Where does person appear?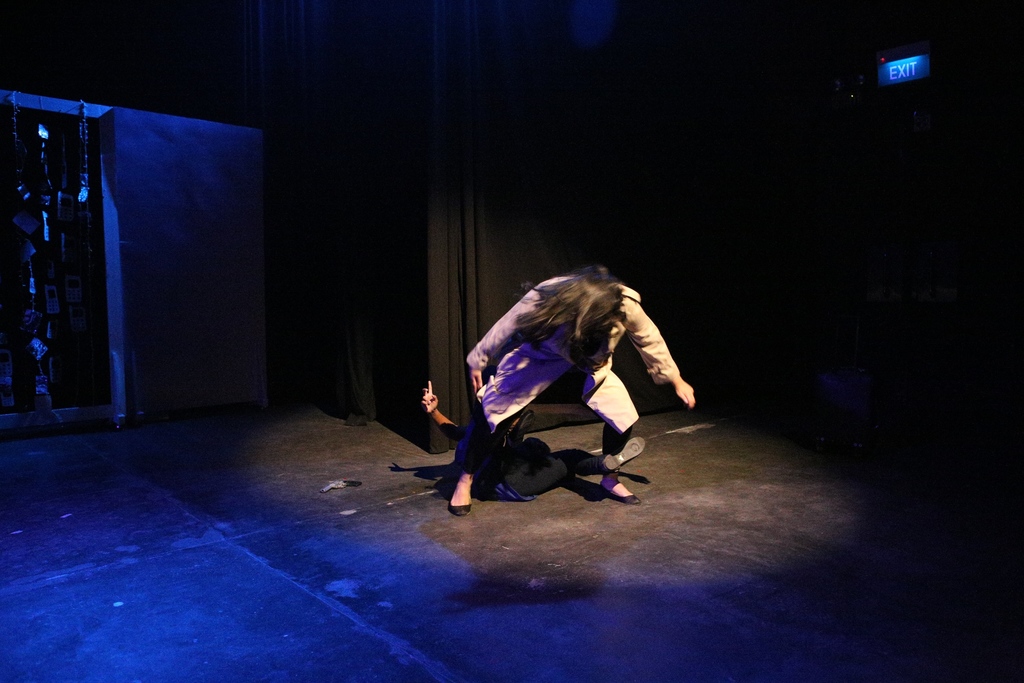
Appears at bbox=(448, 265, 696, 516).
